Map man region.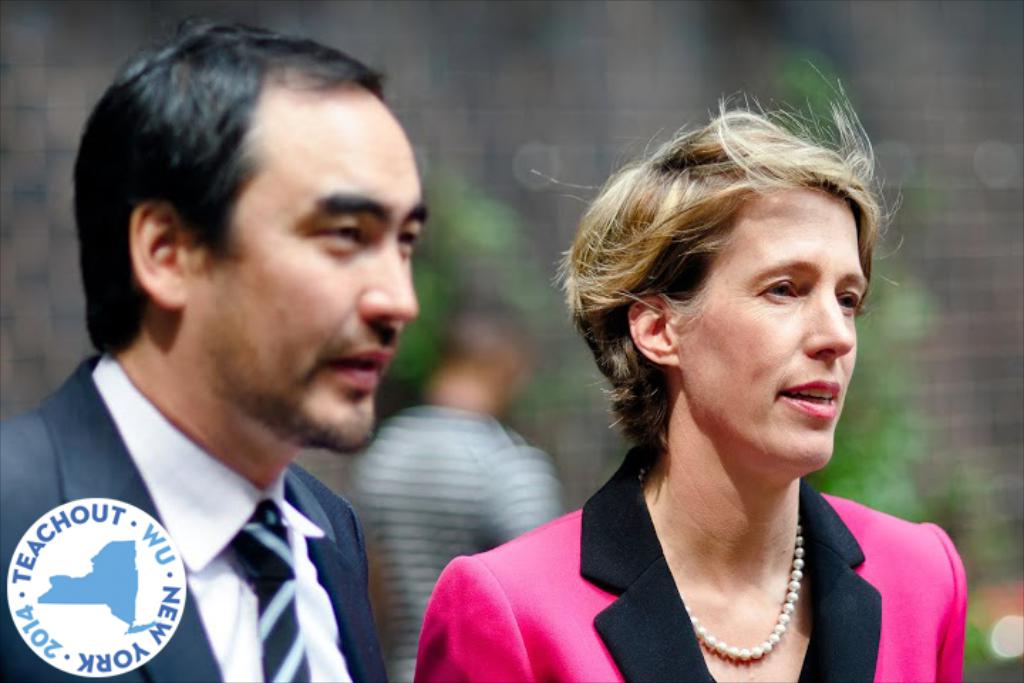
Mapped to detection(0, 7, 430, 682).
